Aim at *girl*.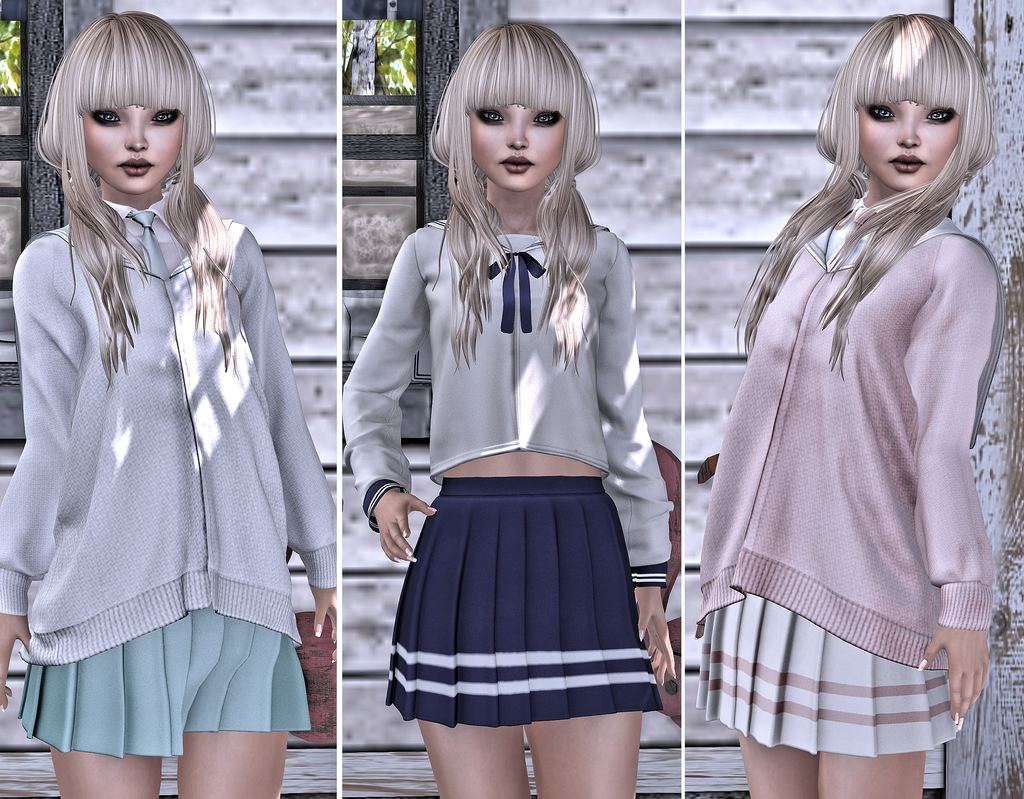
Aimed at (x1=0, y1=13, x2=335, y2=798).
